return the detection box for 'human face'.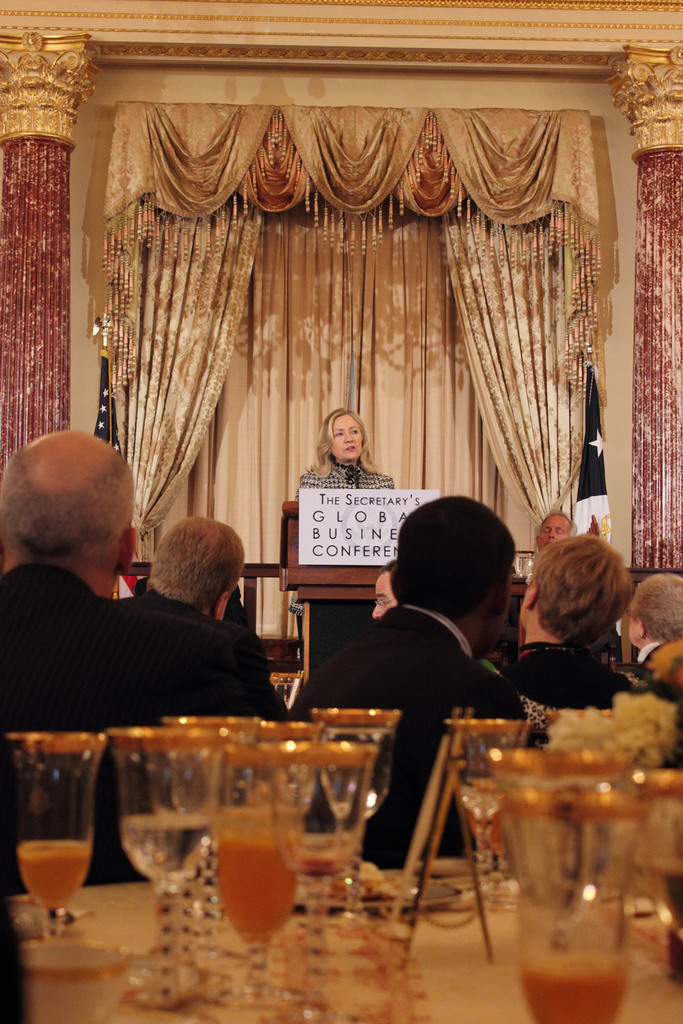
box=[331, 416, 365, 464].
